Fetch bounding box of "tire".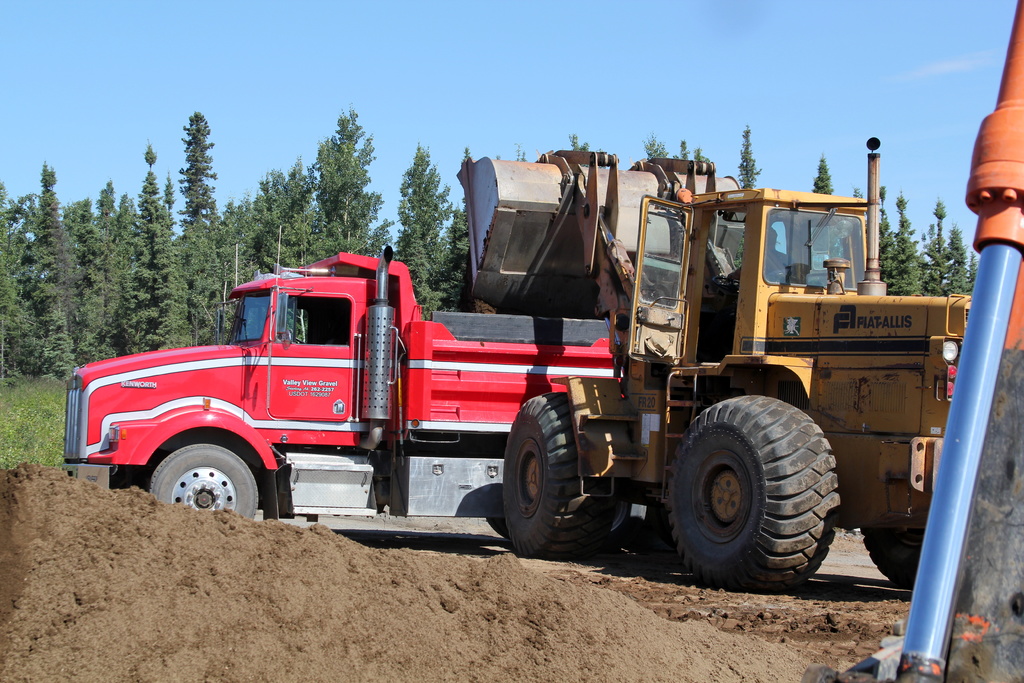
Bbox: <bbox>502, 390, 609, 559</bbox>.
